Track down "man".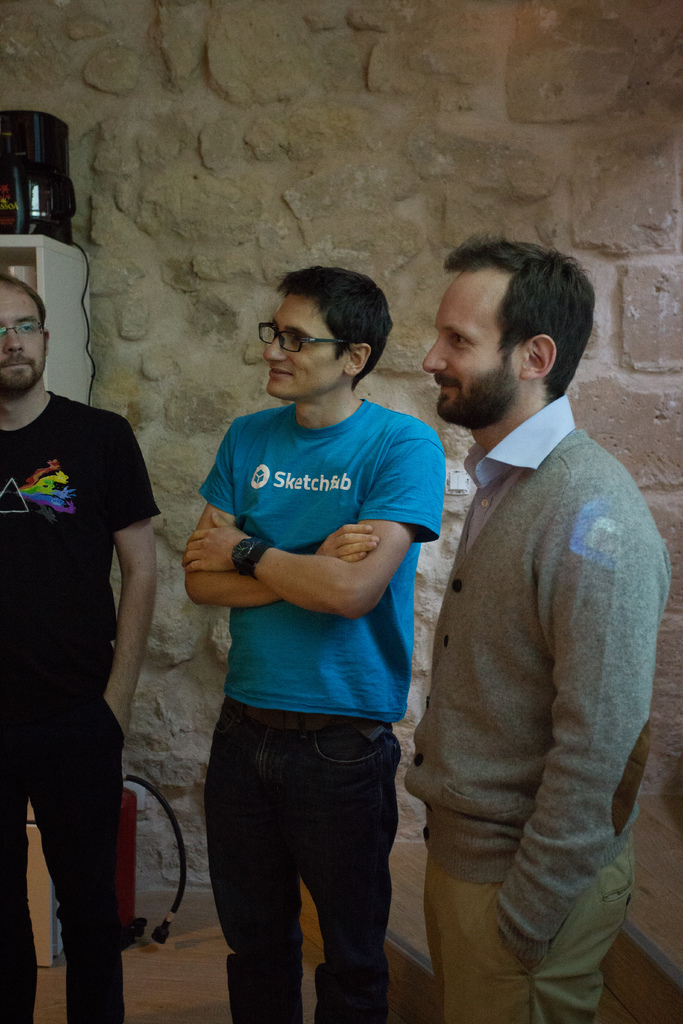
Tracked to (387,223,671,982).
